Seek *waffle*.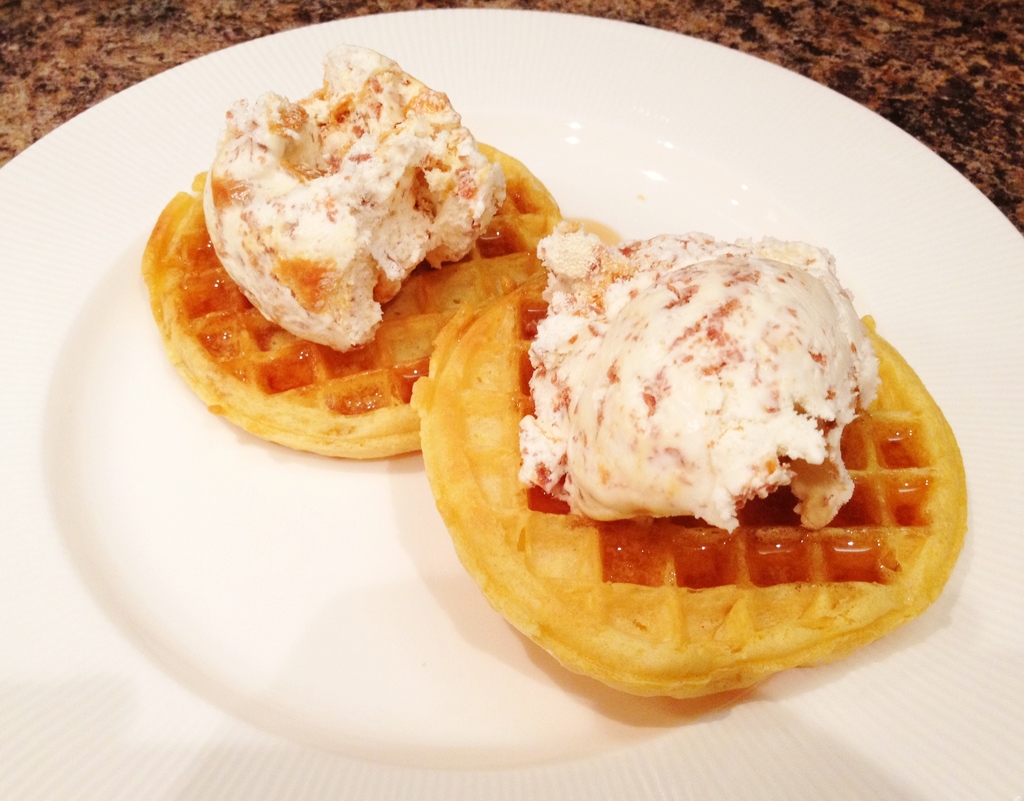
bbox=[138, 121, 573, 472].
